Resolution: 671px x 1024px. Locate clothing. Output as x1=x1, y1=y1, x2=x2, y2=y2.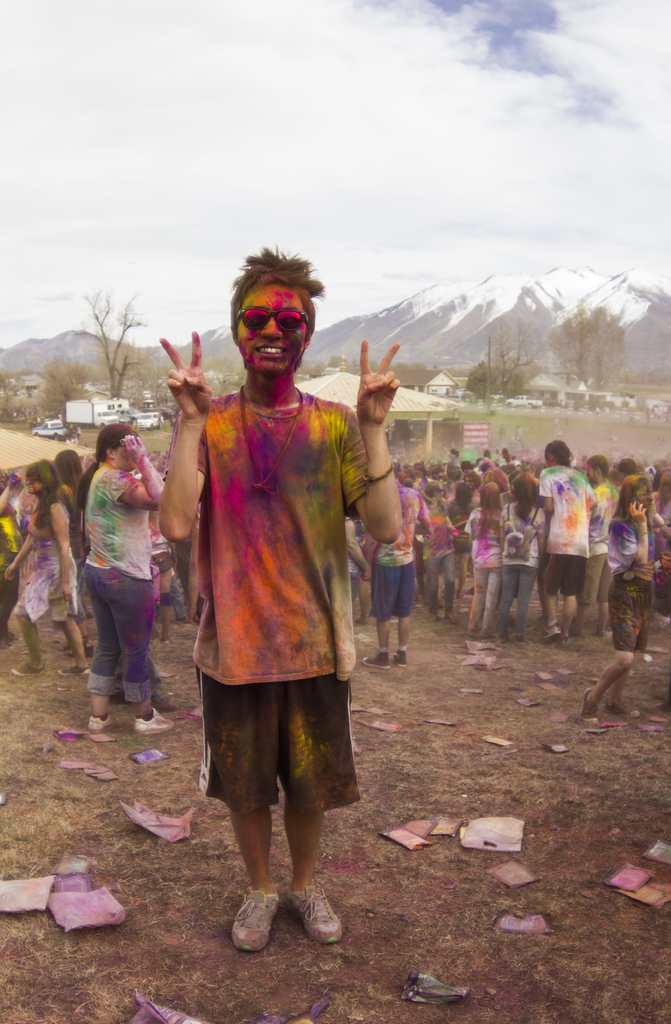
x1=182, y1=321, x2=375, y2=819.
